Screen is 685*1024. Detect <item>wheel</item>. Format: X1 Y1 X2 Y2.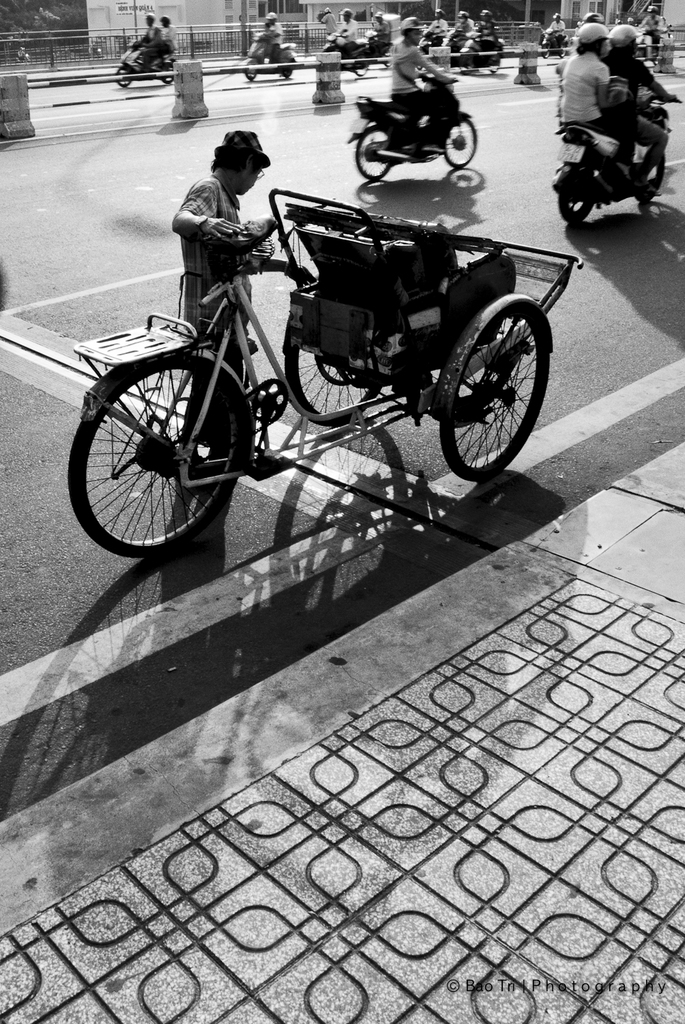
69 356 244 557.
